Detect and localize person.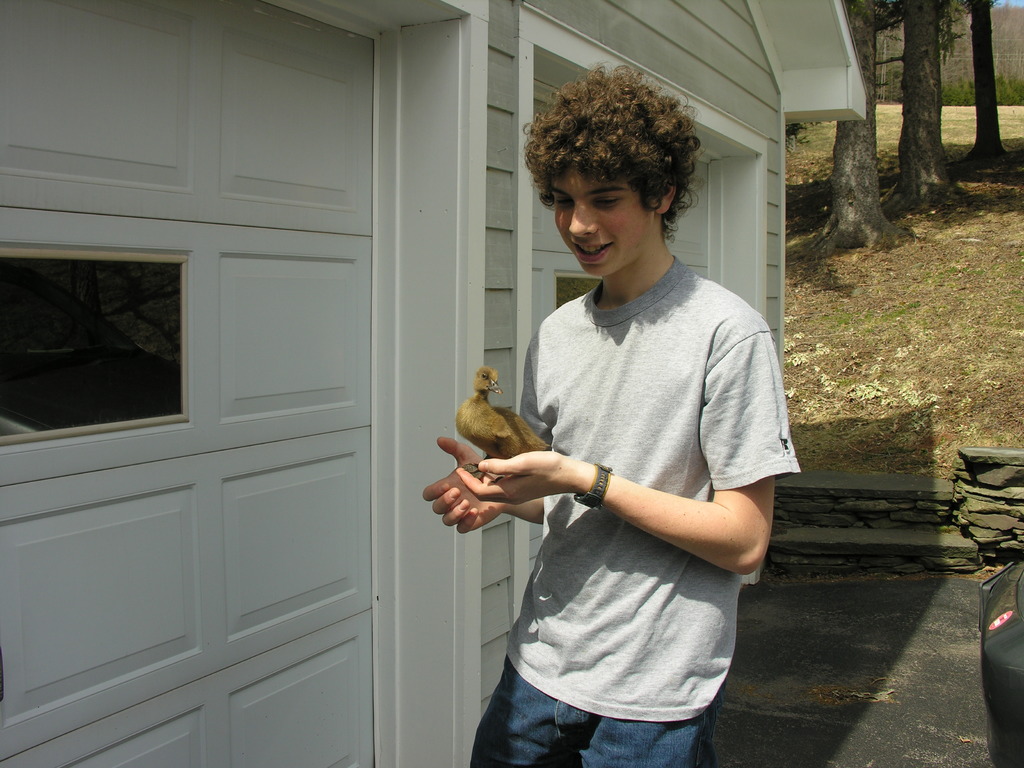
Localized at Rect(440, 142, 788, 767).
